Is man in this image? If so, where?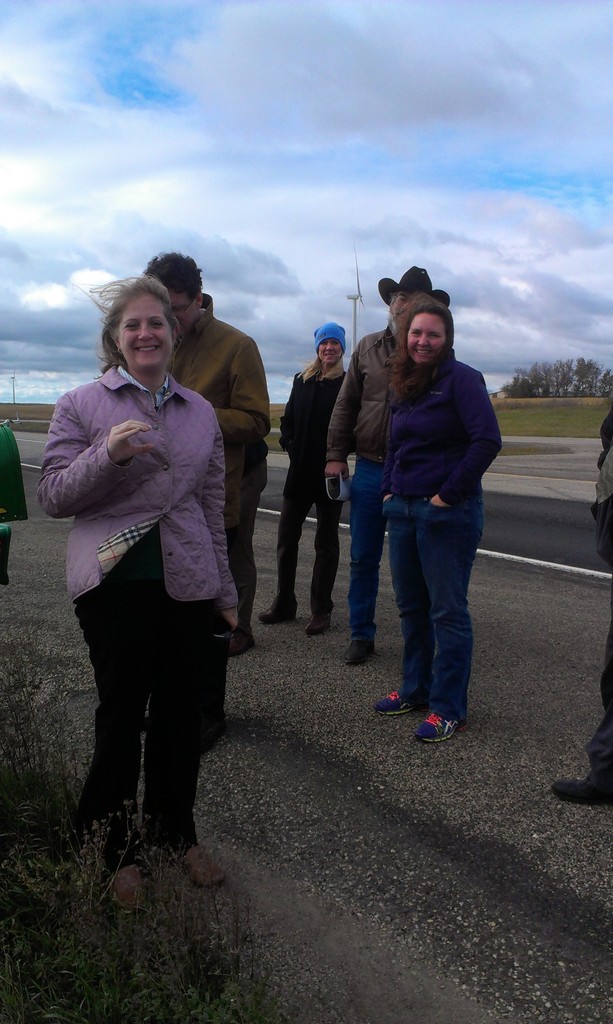
Yes, at select_region(328, 260, 450, 664).
